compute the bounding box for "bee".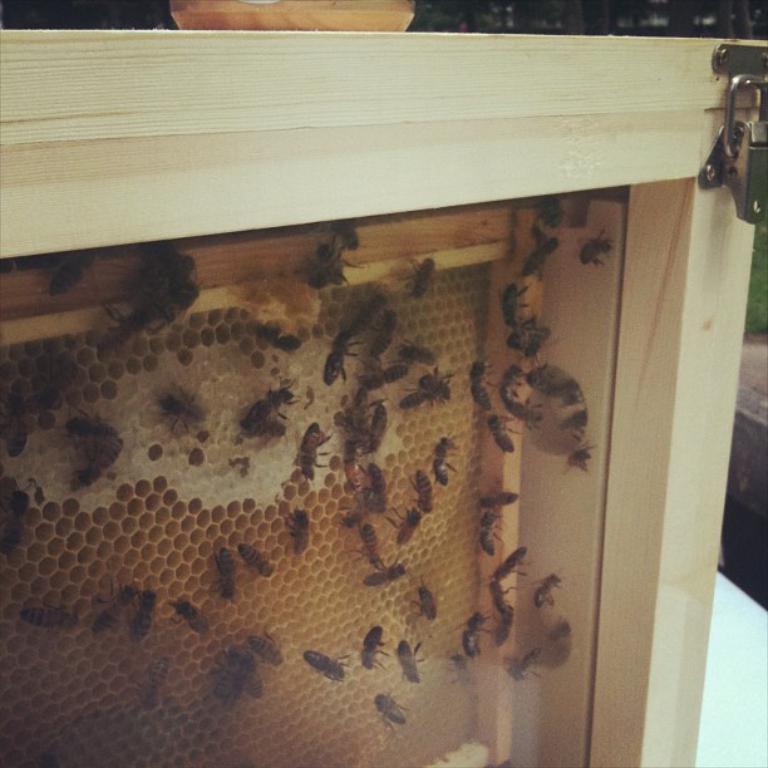
select_region(306, 230, 339, 294).
